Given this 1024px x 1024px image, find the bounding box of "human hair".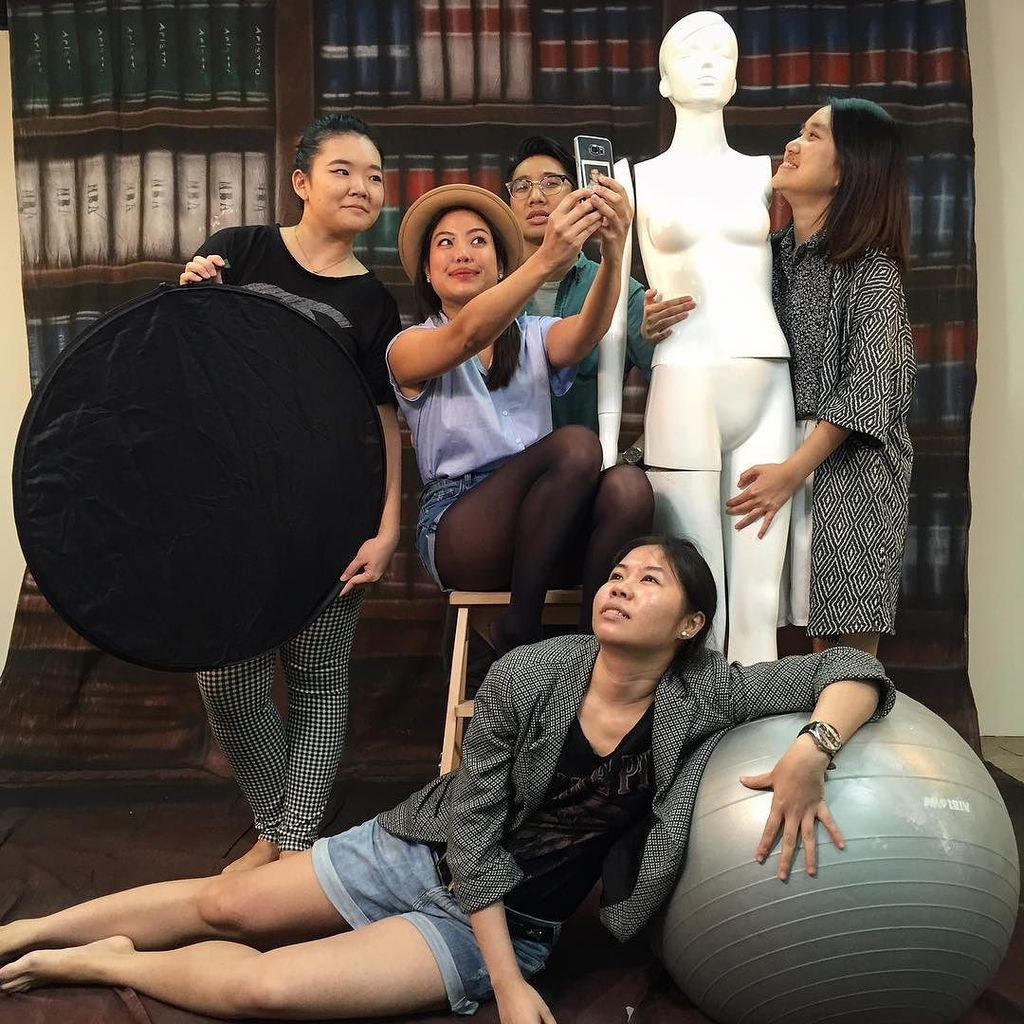
499,140,575,202.
